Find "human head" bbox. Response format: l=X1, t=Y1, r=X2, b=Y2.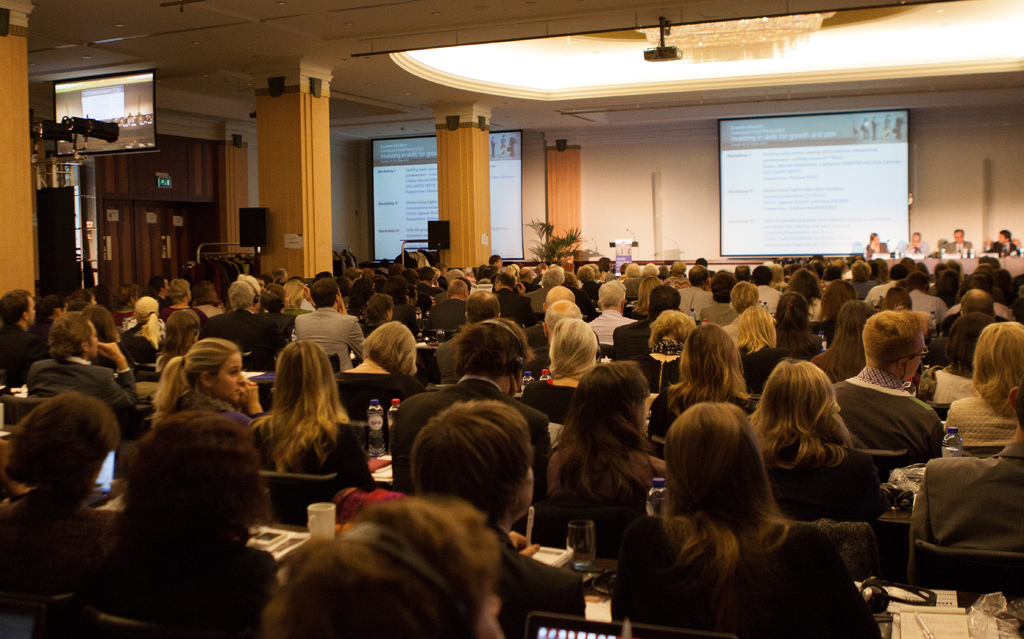
l=755, t=353, r=838, b=422.
